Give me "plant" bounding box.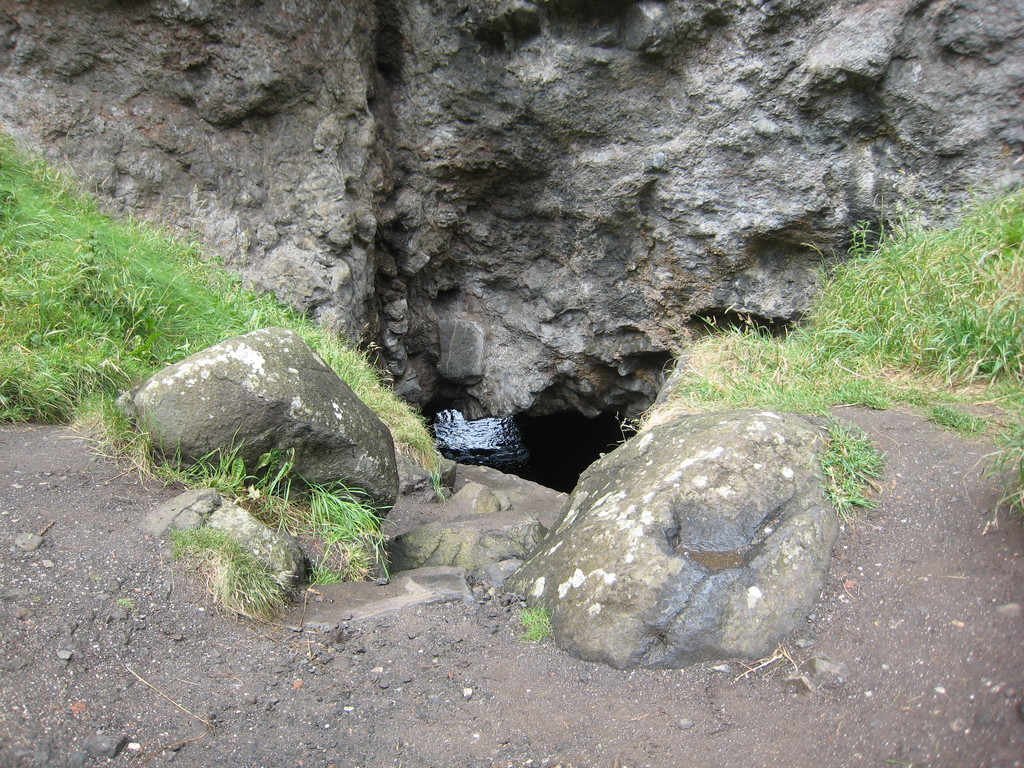
select_region(292, 477, 401, 589).
